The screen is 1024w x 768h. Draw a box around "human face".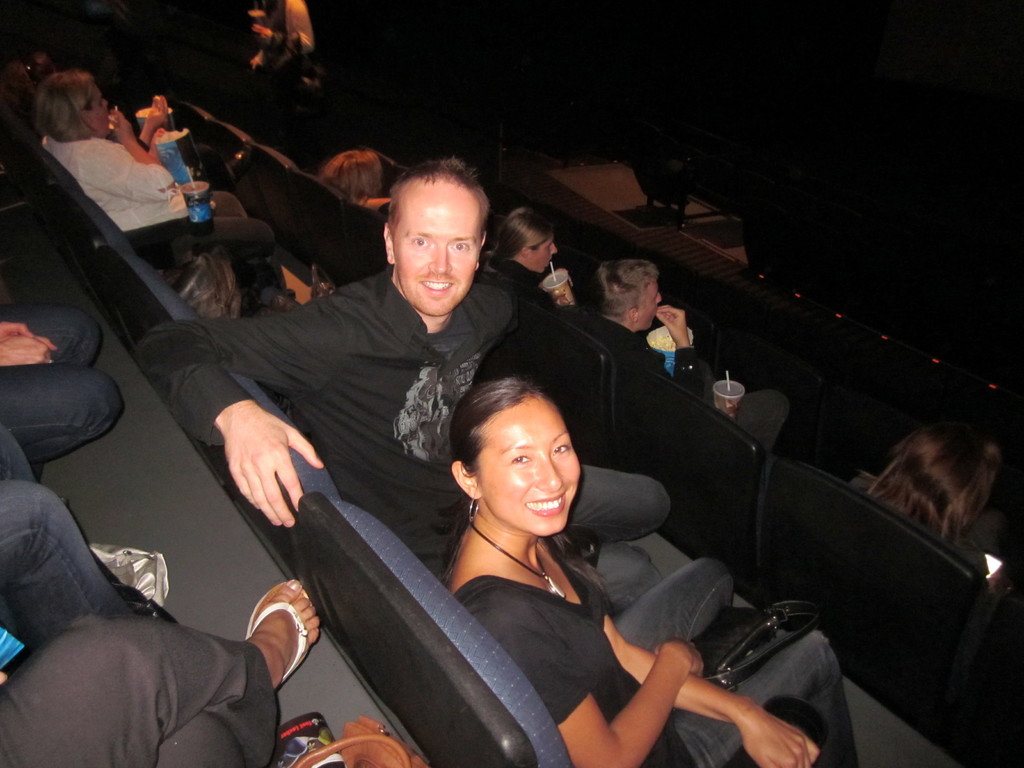
select_region(637, 283, 662, 331).
